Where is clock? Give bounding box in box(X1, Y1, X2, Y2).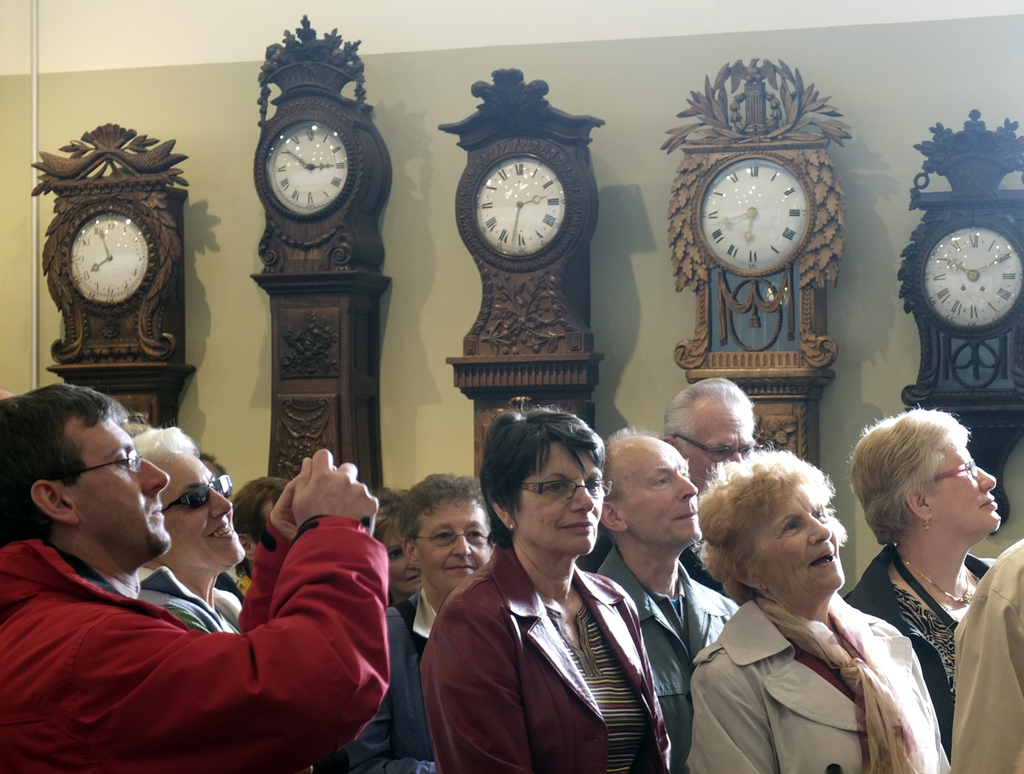
box(66, 211, 154, 309).
